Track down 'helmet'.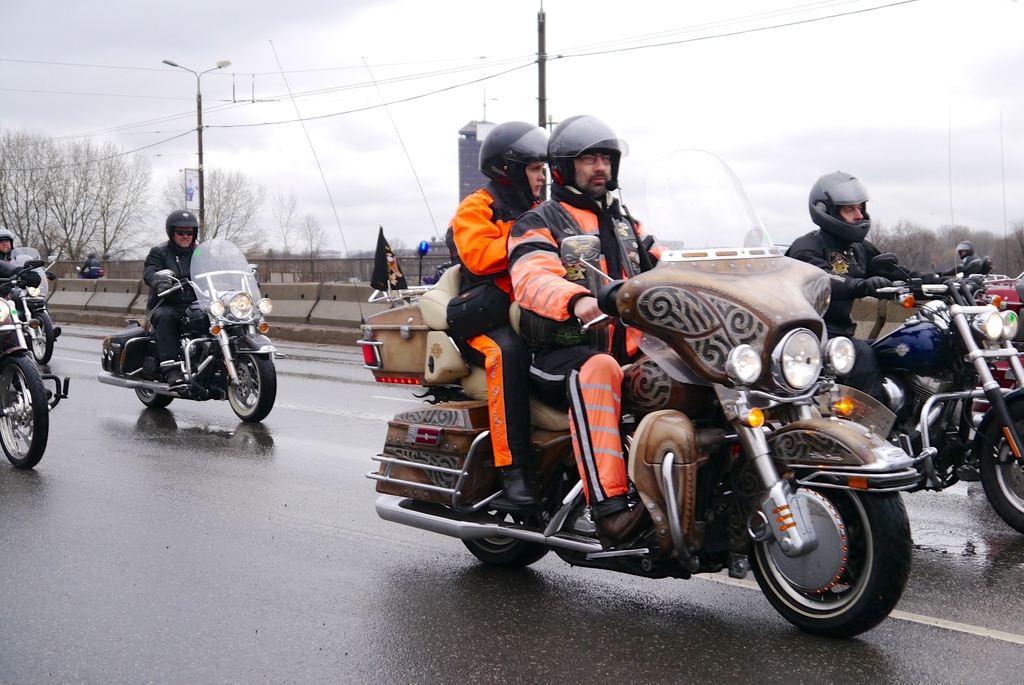
Tracked to {"left": 813, "top": 167, "right": 886, "bottom": 241}.
